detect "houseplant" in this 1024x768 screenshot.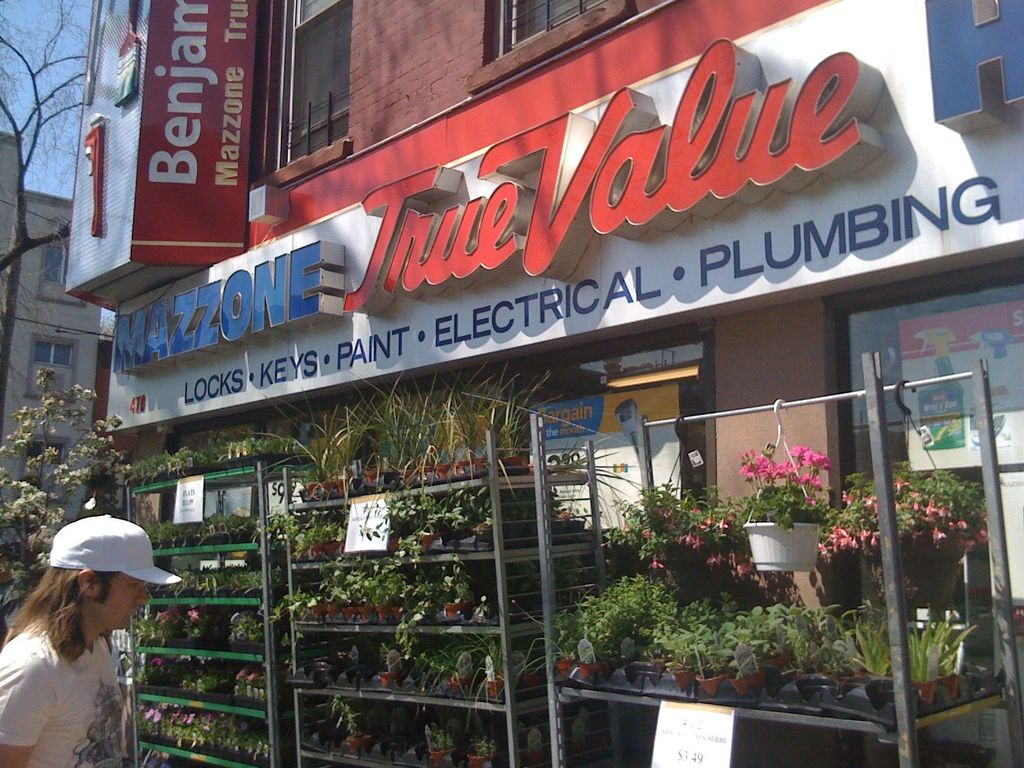
Detection: select_region(310, 683, 499, 766).
